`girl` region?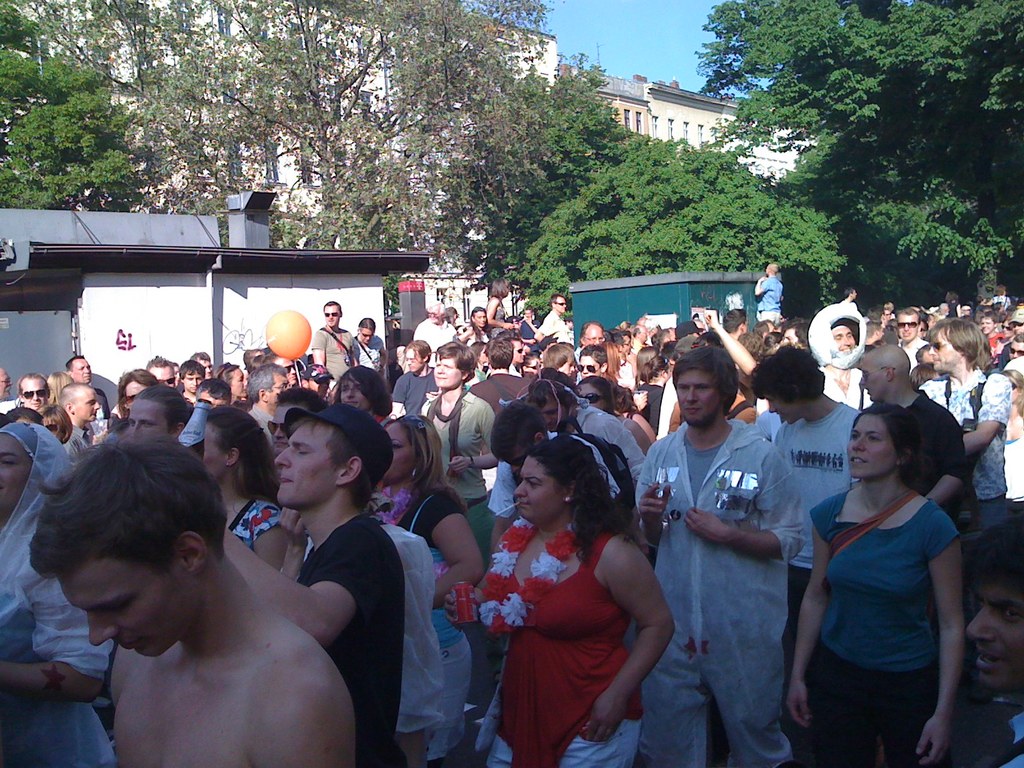
select_region(185, 403, 276, 561)
